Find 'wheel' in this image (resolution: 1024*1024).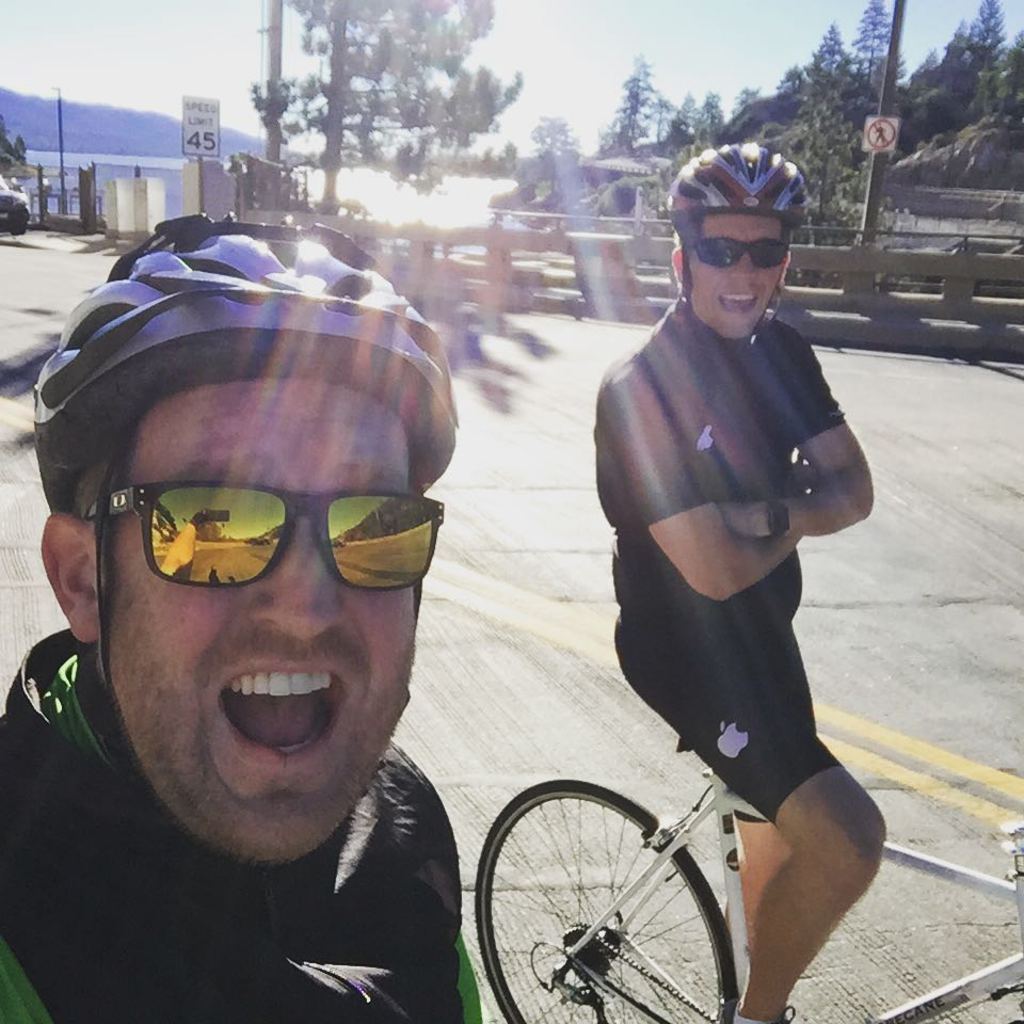
region(477, 778, 741, 1009).
